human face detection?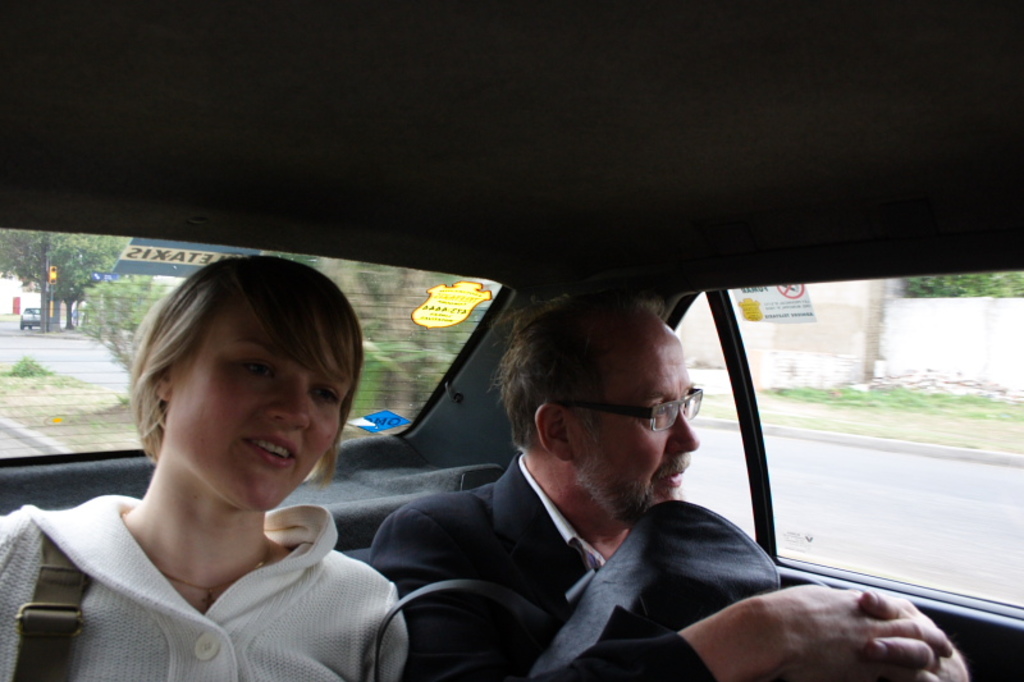
box=[605, 330, 703, 508]
